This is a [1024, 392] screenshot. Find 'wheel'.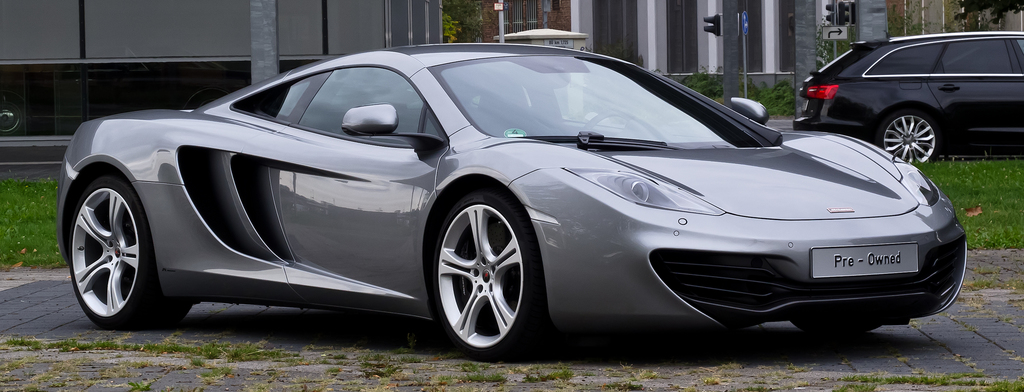
Bounding box: [left=588, top=112, right=637, bottom=133].
